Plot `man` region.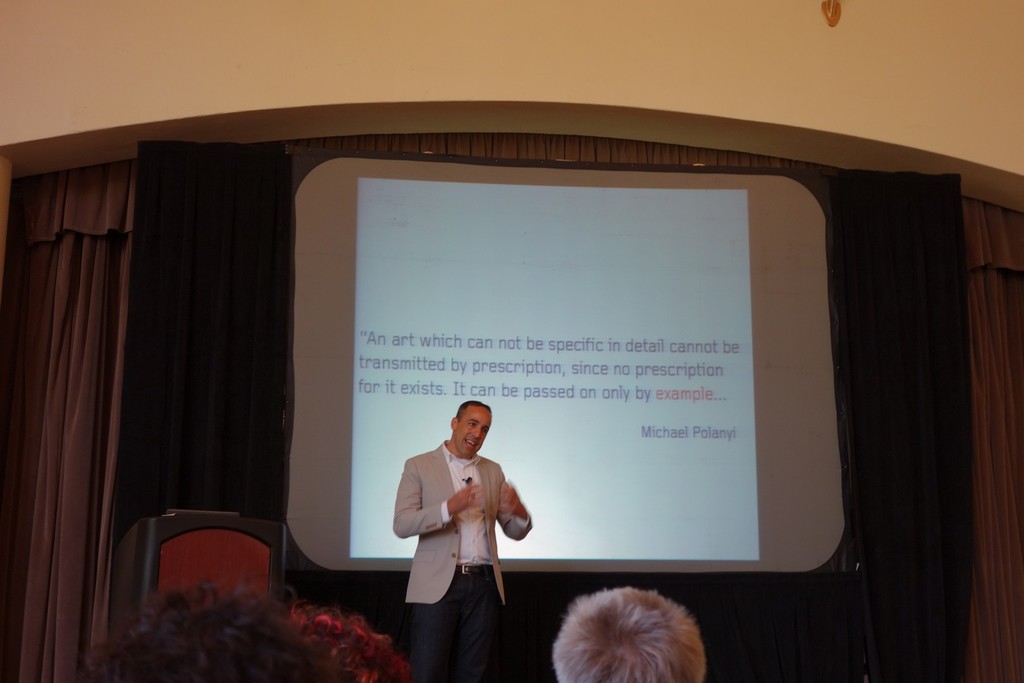
Plotted at [x1=555, y1=585, x2=712, y2=682].
